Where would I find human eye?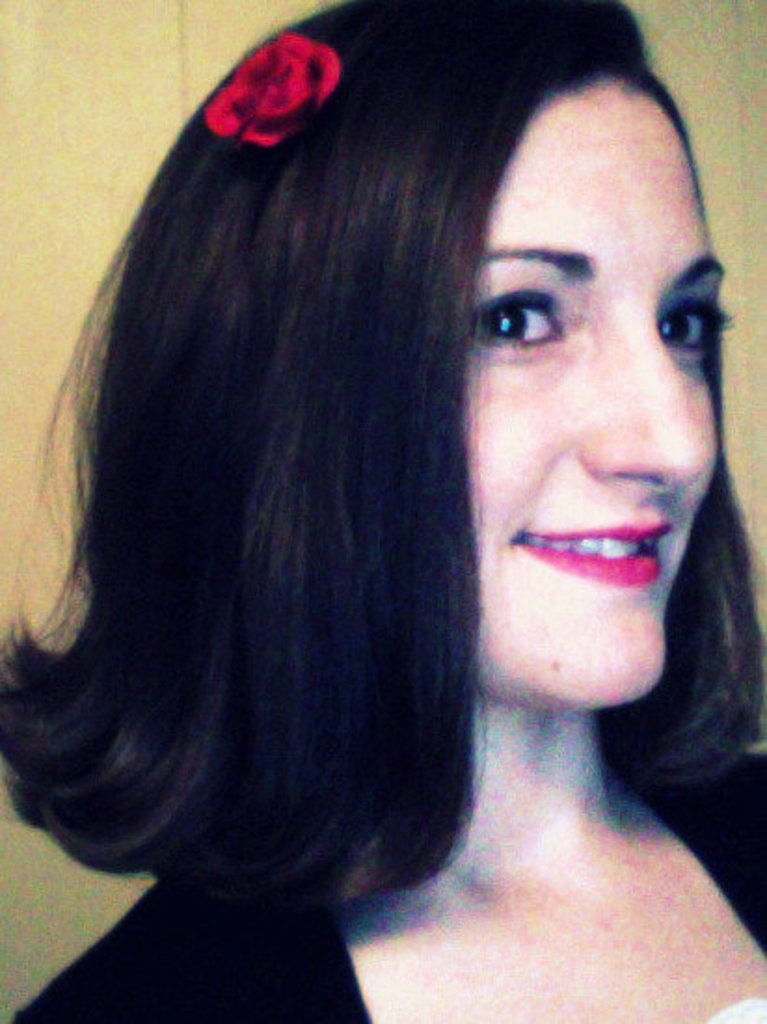
At x1=477, y1=257, x2=573, y2=359.
